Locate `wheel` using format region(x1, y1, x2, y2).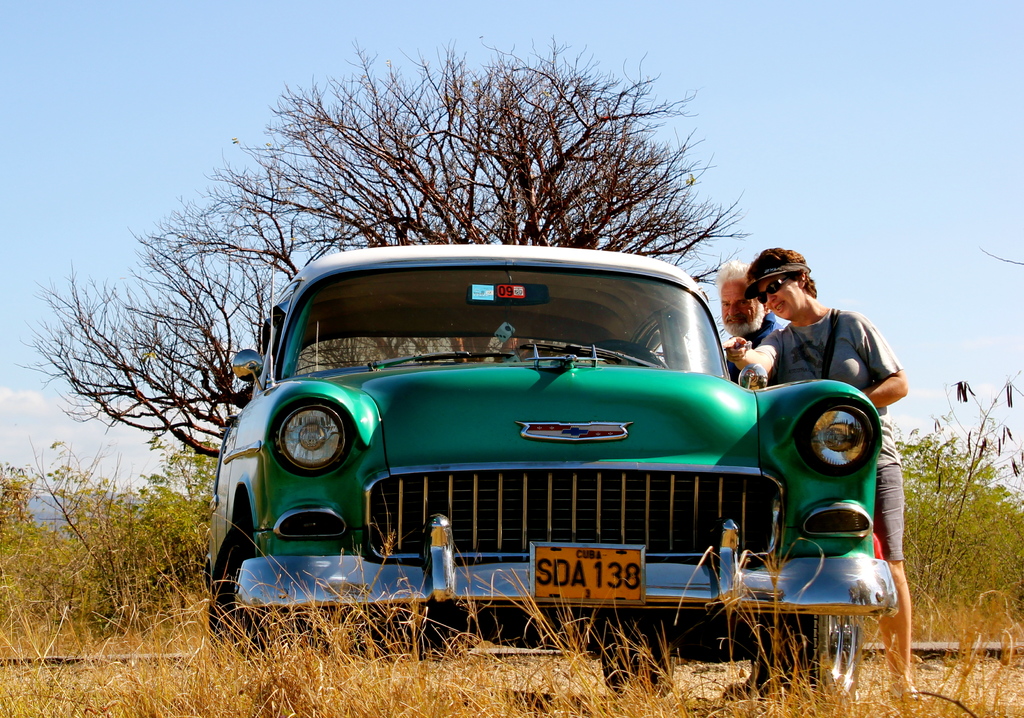
region(767, 595, 870, 717).
